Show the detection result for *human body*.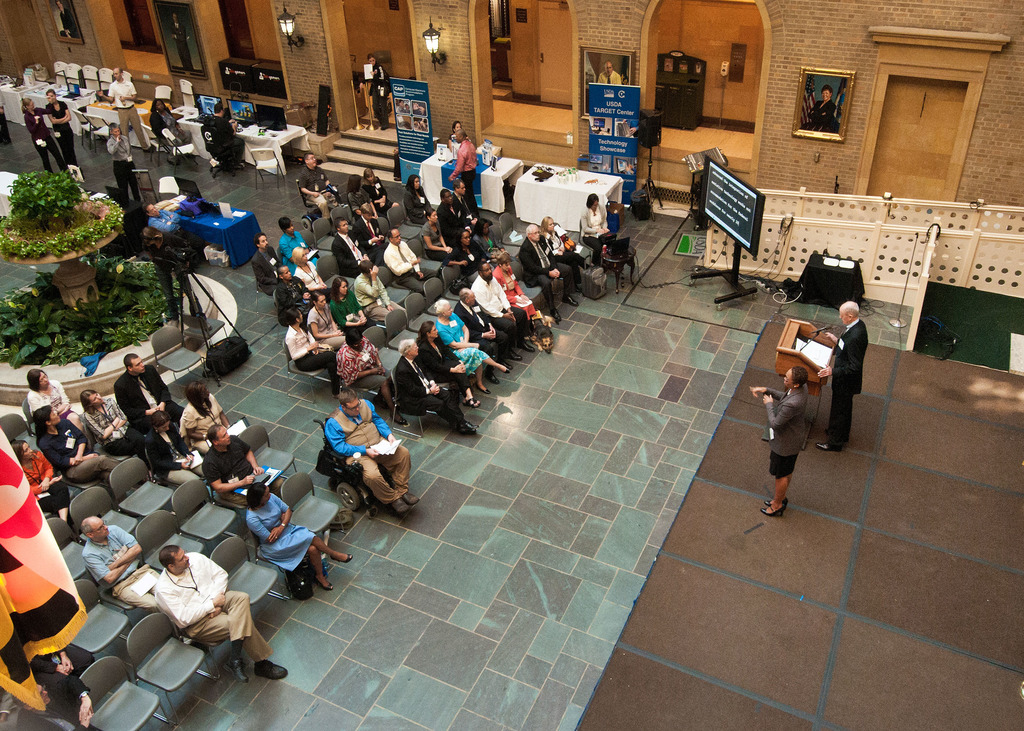
x1=24, y1=95, x2=68, y2=169.
